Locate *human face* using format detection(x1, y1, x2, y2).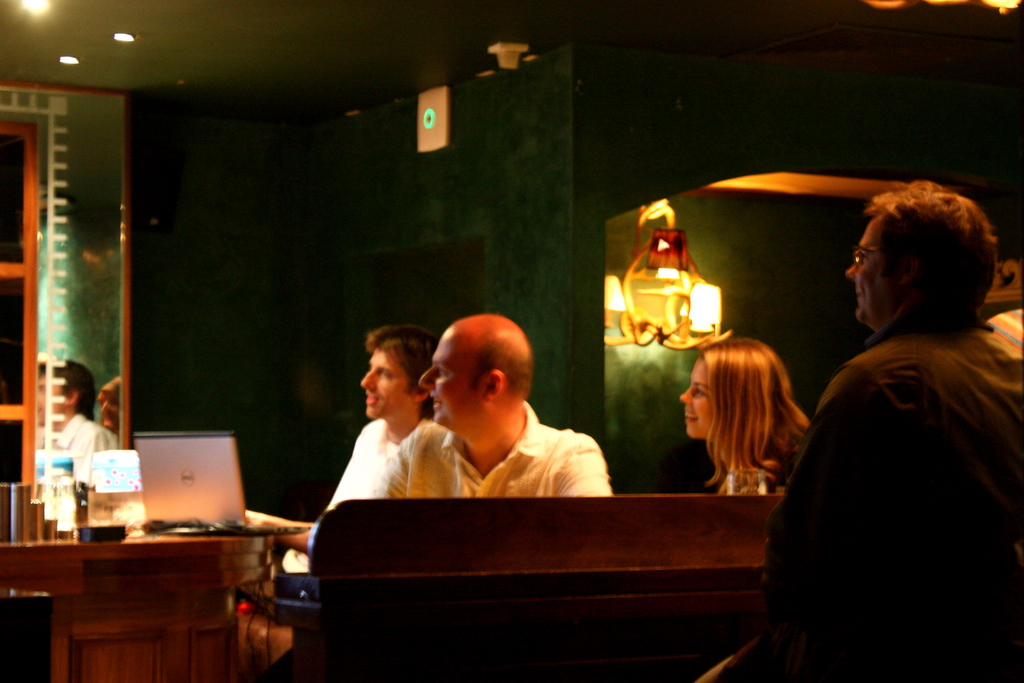
detection(678, 354, 712, 438).
